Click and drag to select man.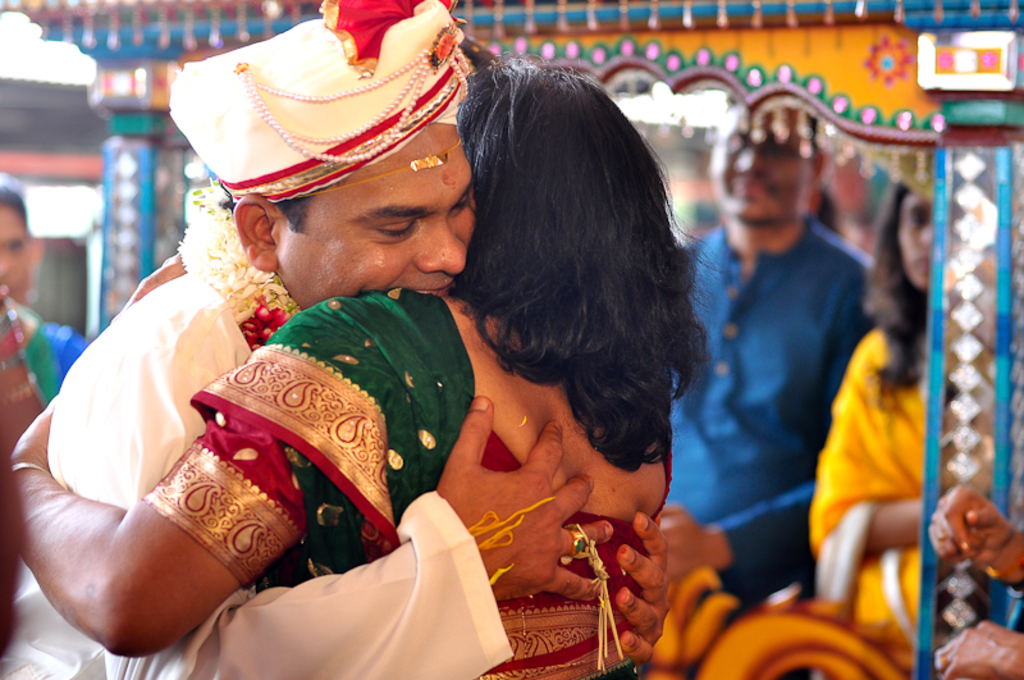
Selection: l=0, t=0, r=678, b=679.
